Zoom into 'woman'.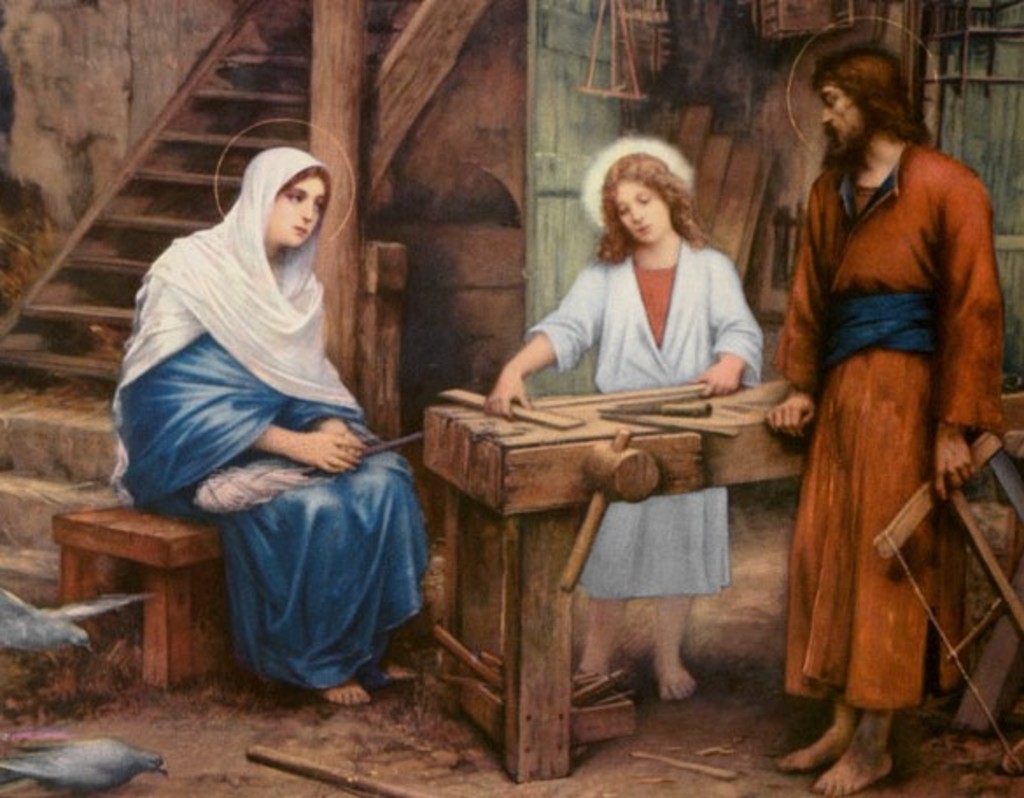
Zoom target: 123:123:415:714.
